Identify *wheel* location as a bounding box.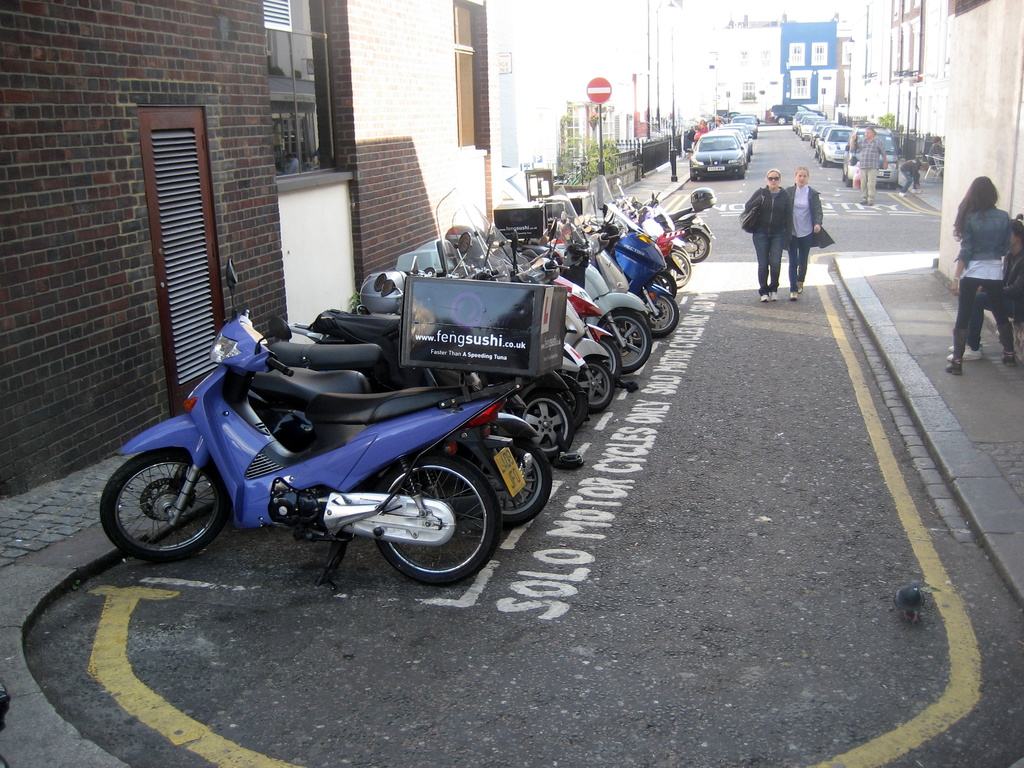
(x1=624, y1=312, x2=648, y2=344).
